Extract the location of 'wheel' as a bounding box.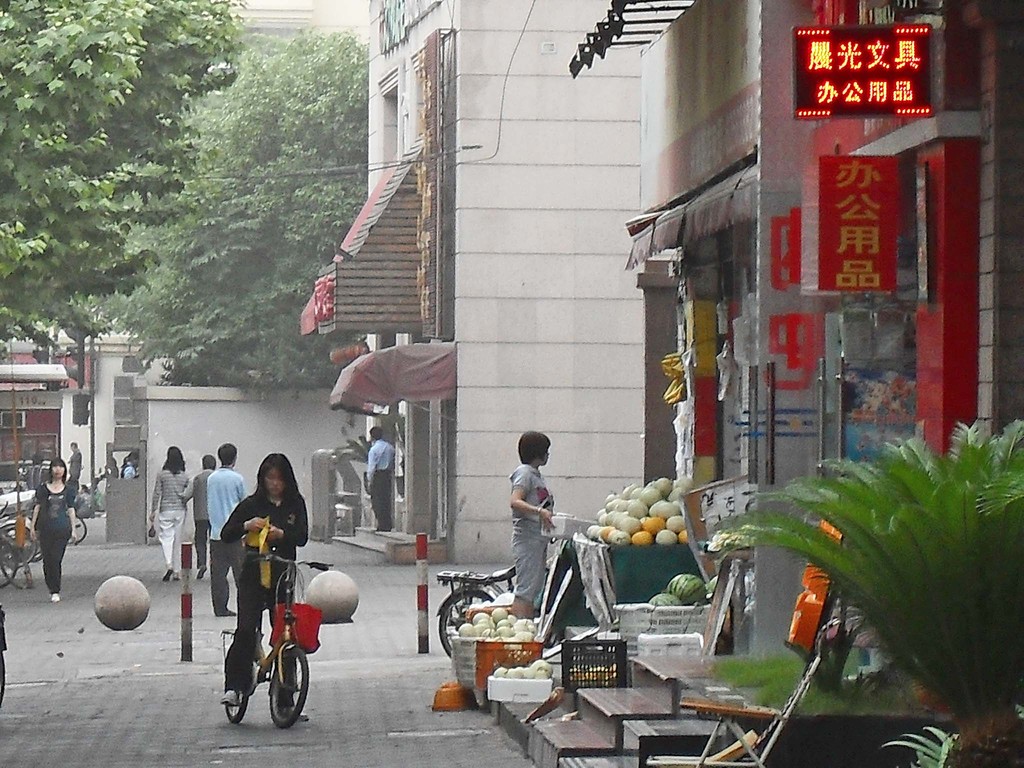
bbox=[0, 650, 6, 712].
